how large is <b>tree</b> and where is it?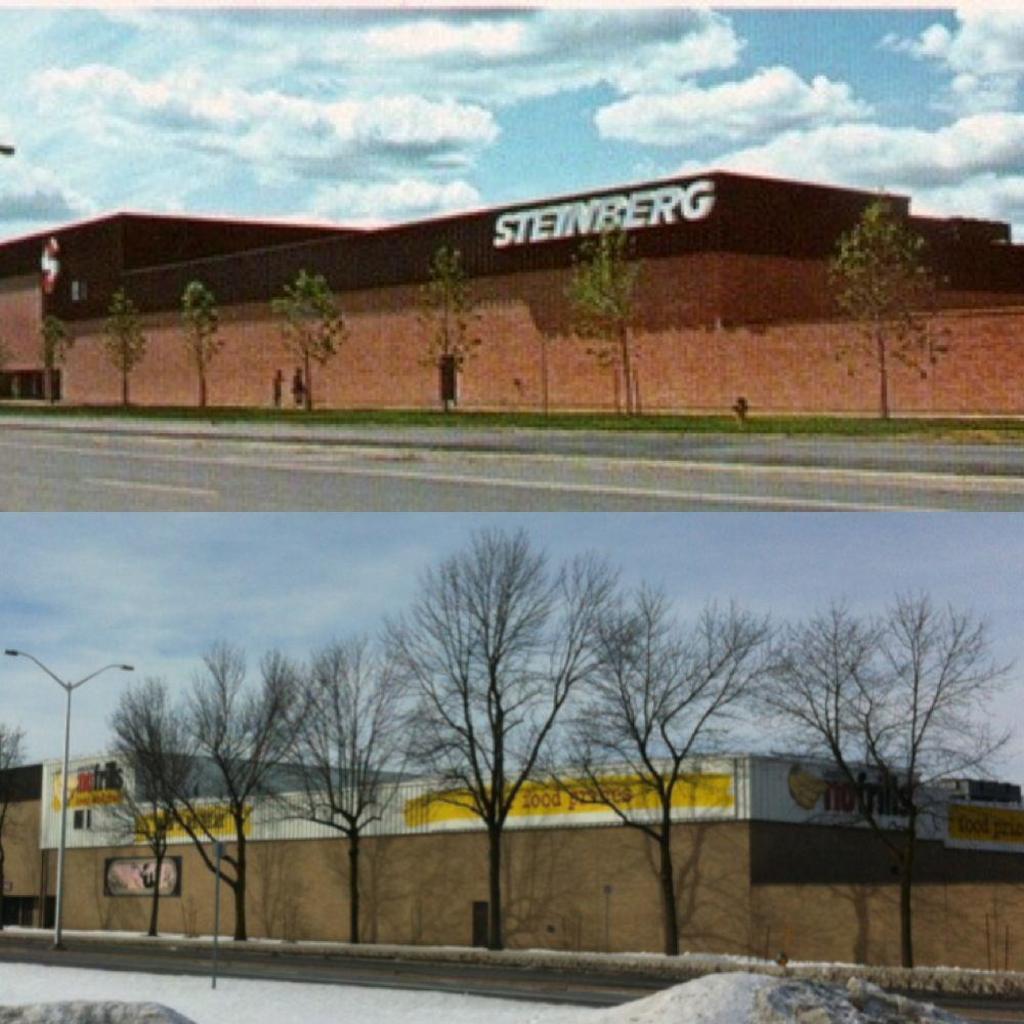
Bounding box: [x1=357, y1=502, x2=633, y2=869].
